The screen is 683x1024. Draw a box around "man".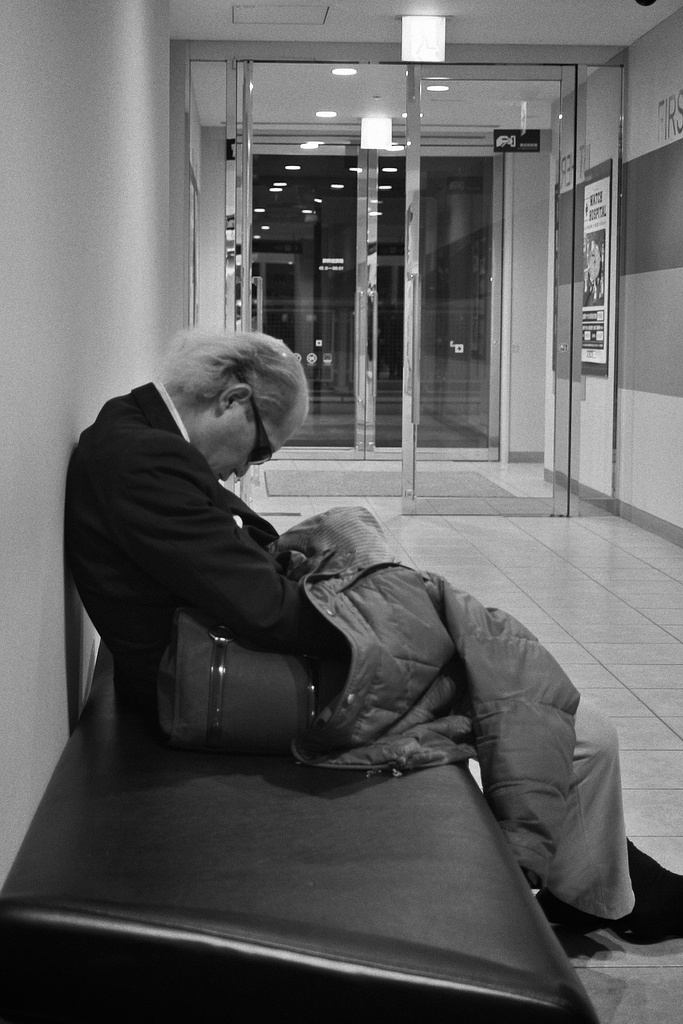
bbox(0, 330, 638, 982).
